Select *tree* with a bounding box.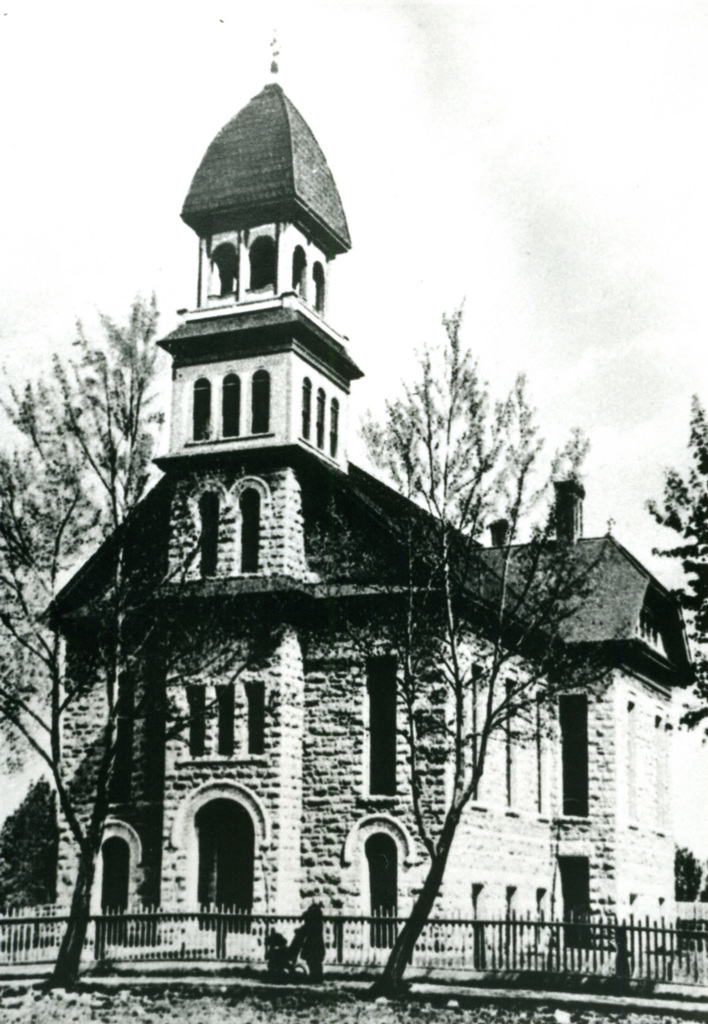
left=639, top=393, right=707, bottom=735.
